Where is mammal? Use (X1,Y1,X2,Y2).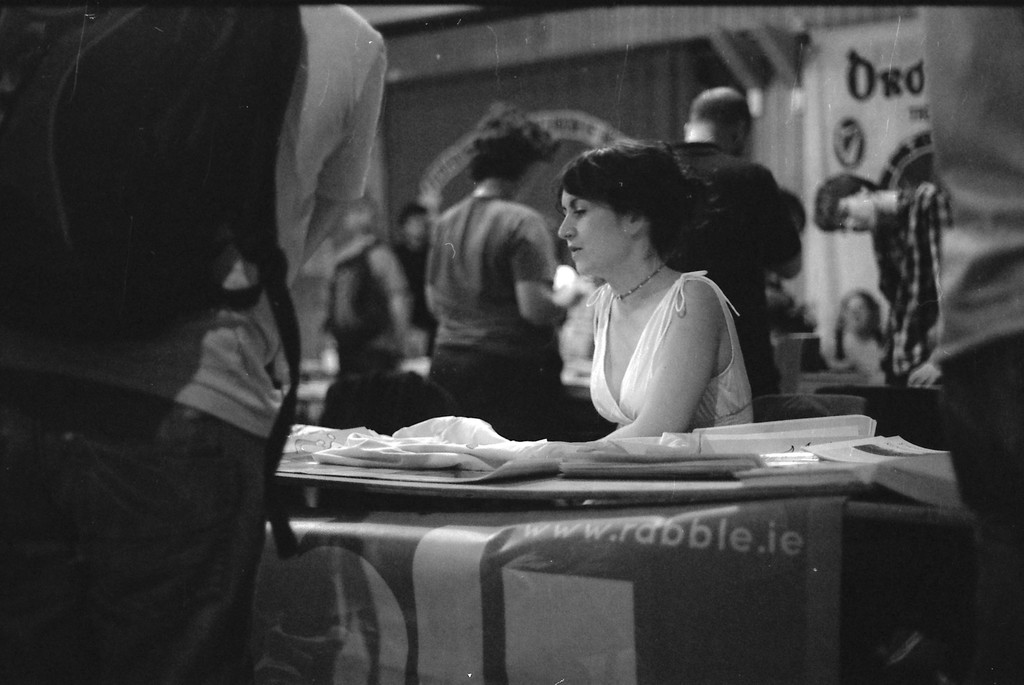
(550,138,750,441).
